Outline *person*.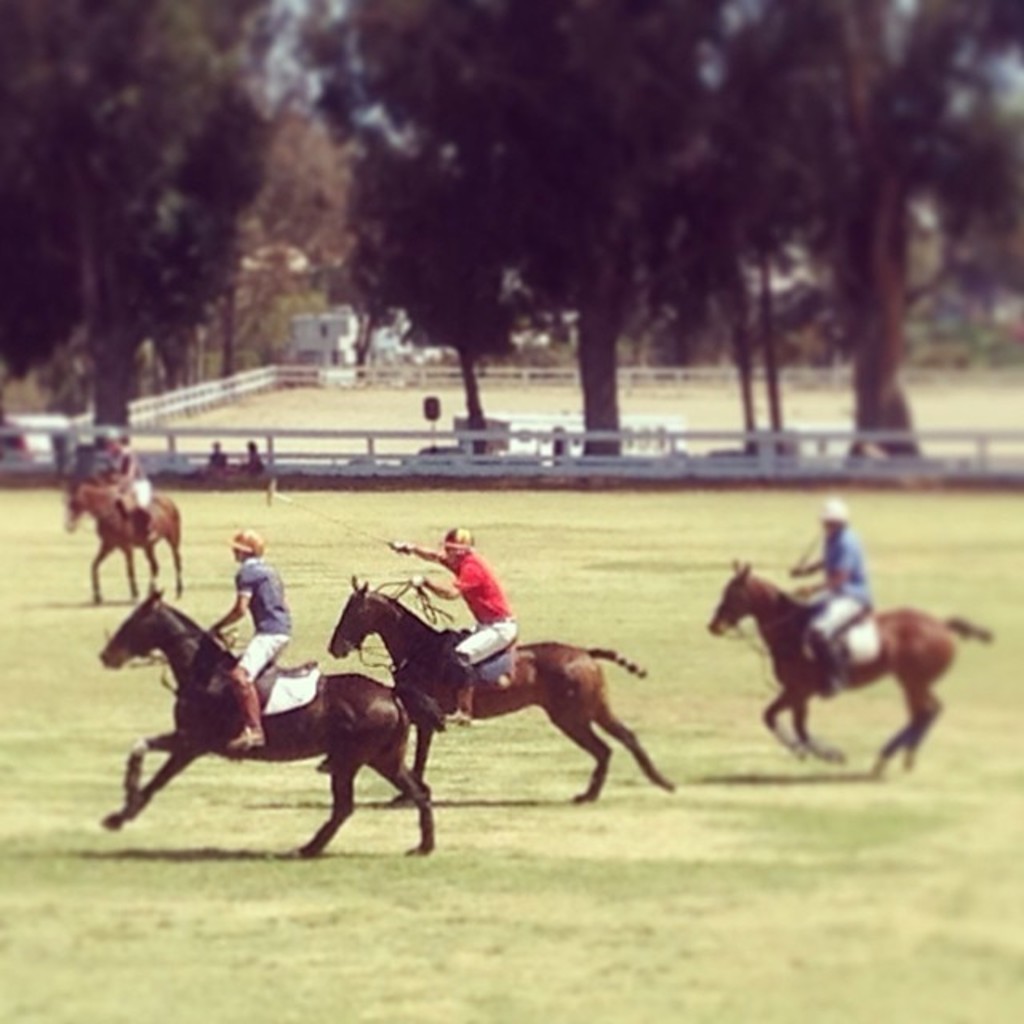
Outline: {"x1": 243, "y1": 440, "x2": 272, "y2": 480}.
